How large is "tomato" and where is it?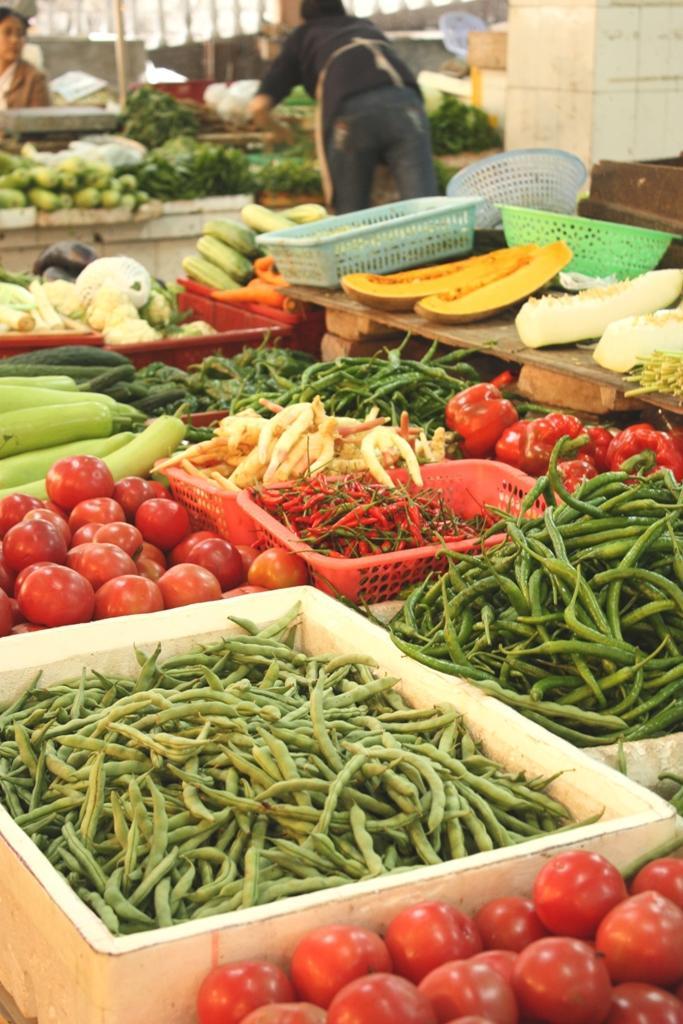
Bounding box: 281 923 389 1013.
